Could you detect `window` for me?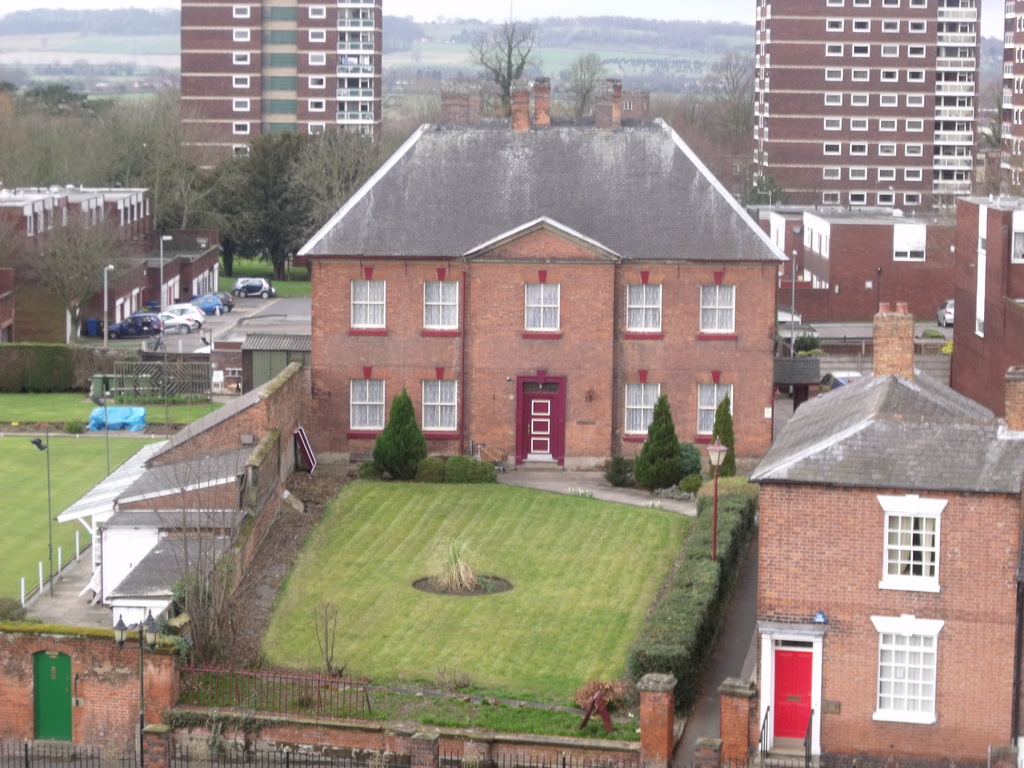
Detection result: x1=230, y1=4, x2=248, y2=16.
